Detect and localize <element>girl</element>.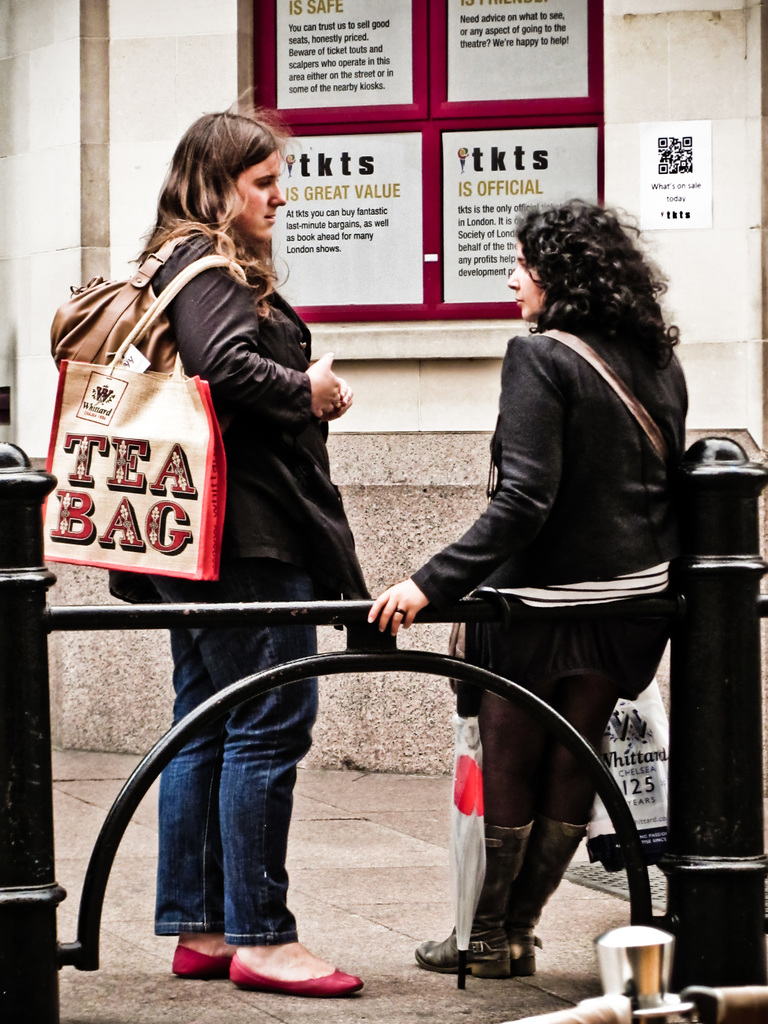
Localized at detection(344, 198, 698, 1004).
